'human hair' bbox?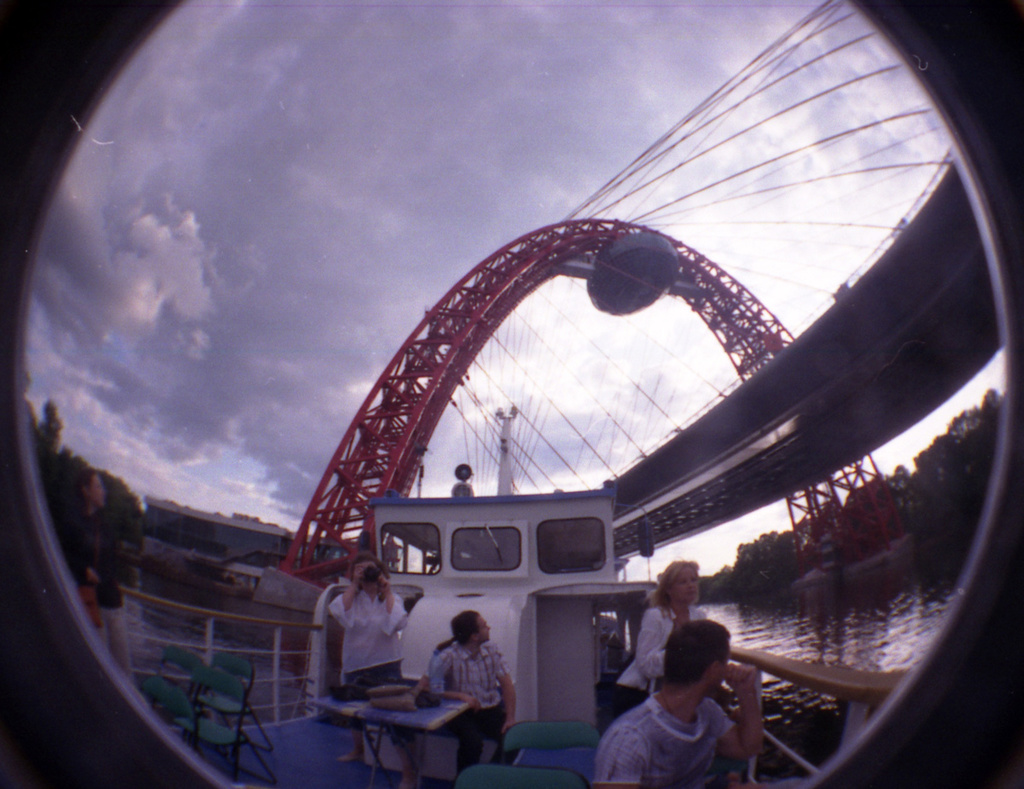
(76, 467, 97, 495)
